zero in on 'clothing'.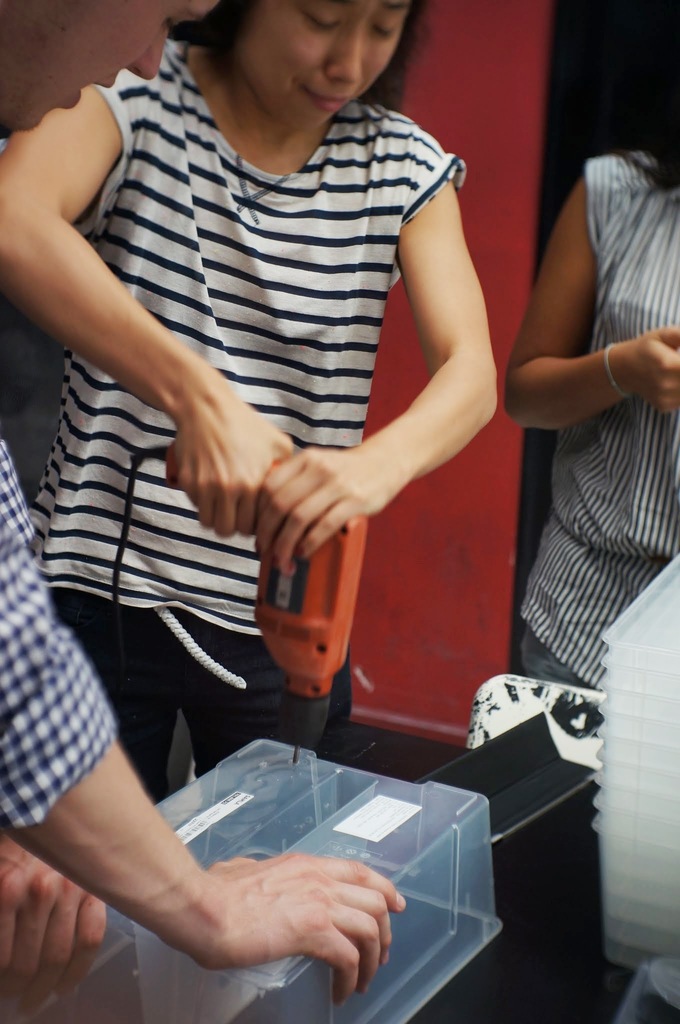
Zeroed in: l=34, t=38, r=468, b=862.
